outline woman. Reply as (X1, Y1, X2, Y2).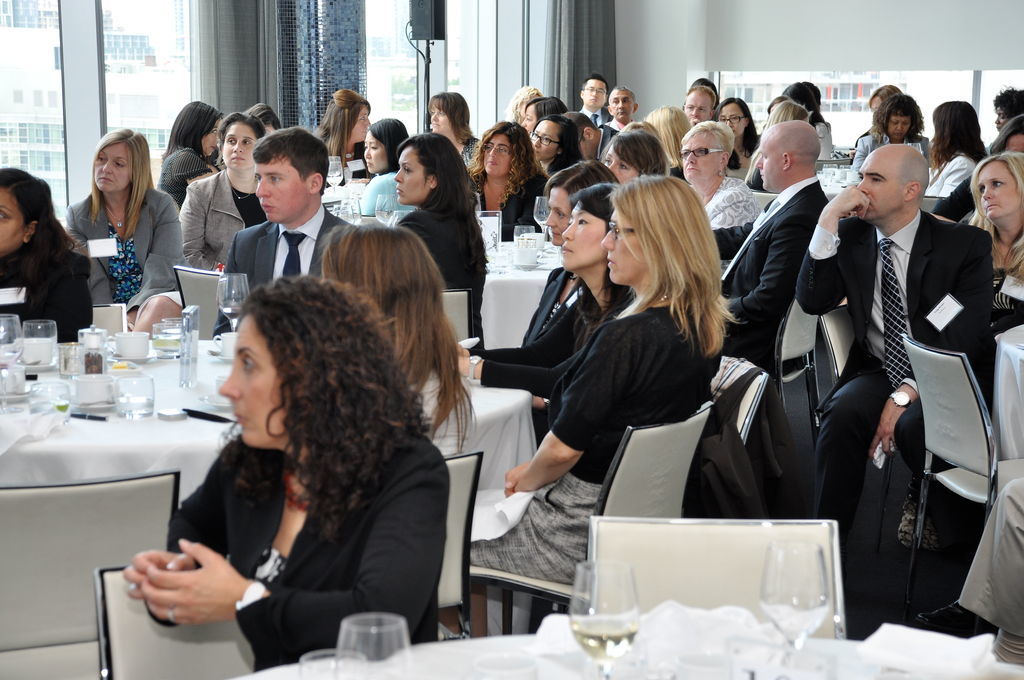
(161, 99, 221, 204).
